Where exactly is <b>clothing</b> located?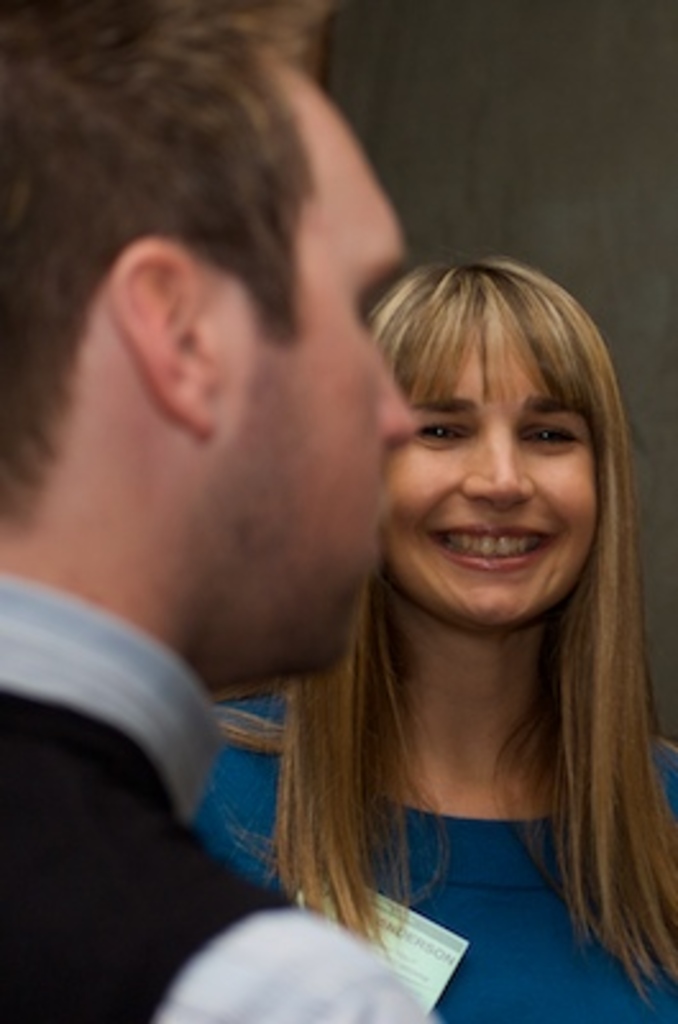
Its bounding box is box(271, 532, 677, 970).
